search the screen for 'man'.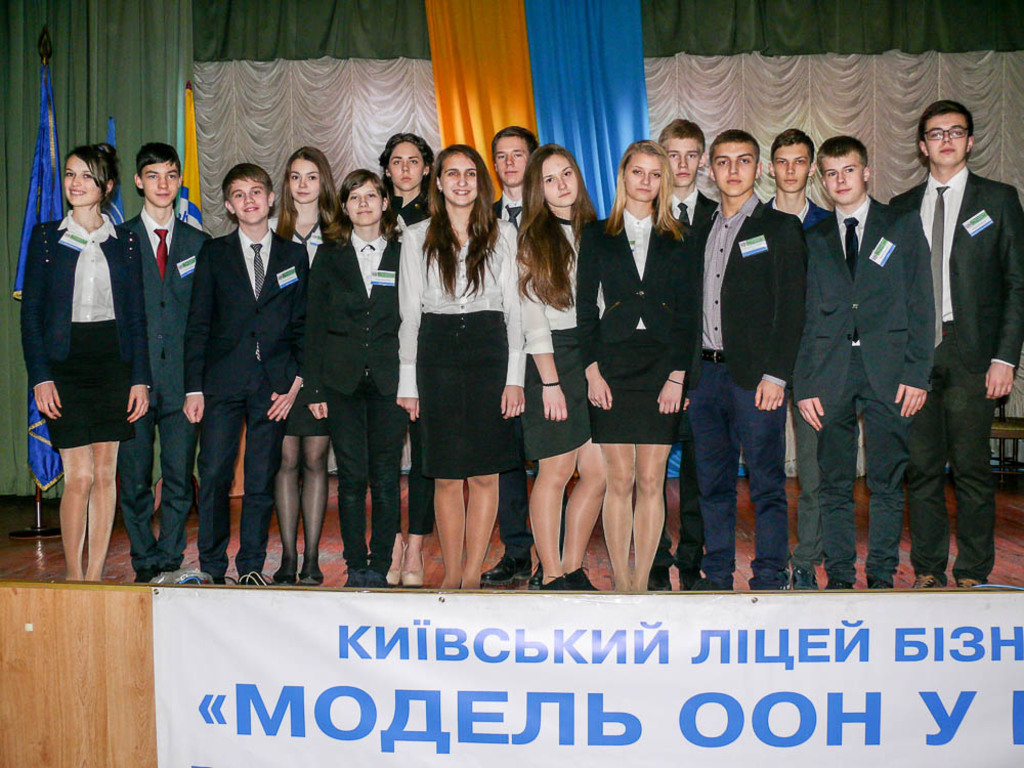
Found at rect(890, 71, 1013, 603).
